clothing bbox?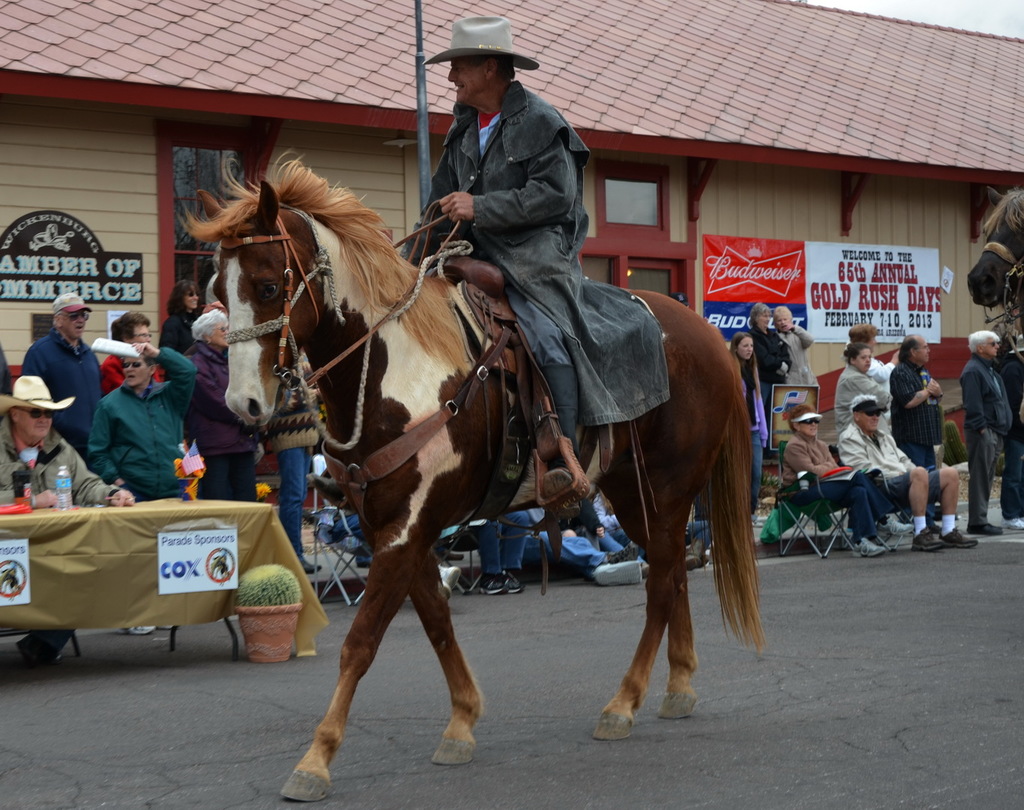
x1=751, y1=326, x2=789, y2=403
